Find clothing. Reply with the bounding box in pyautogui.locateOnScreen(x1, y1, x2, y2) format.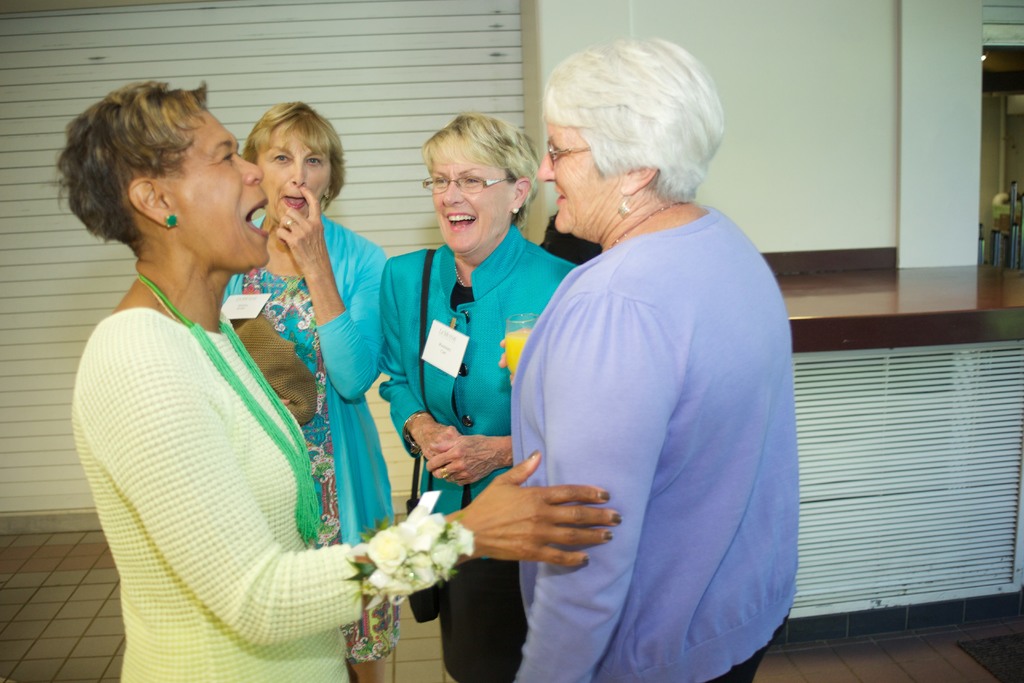
pyautogui.locateOnScreen(487, 189, 822, 682).
